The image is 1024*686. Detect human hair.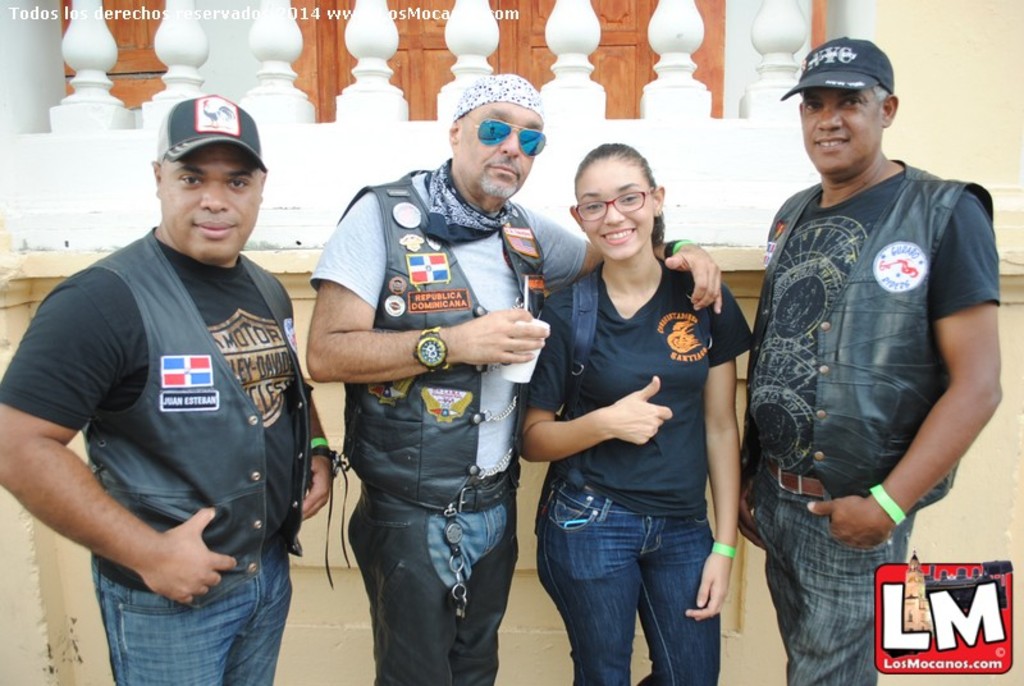
Detection: (left=869, top=82, right=893, bottom=111).
